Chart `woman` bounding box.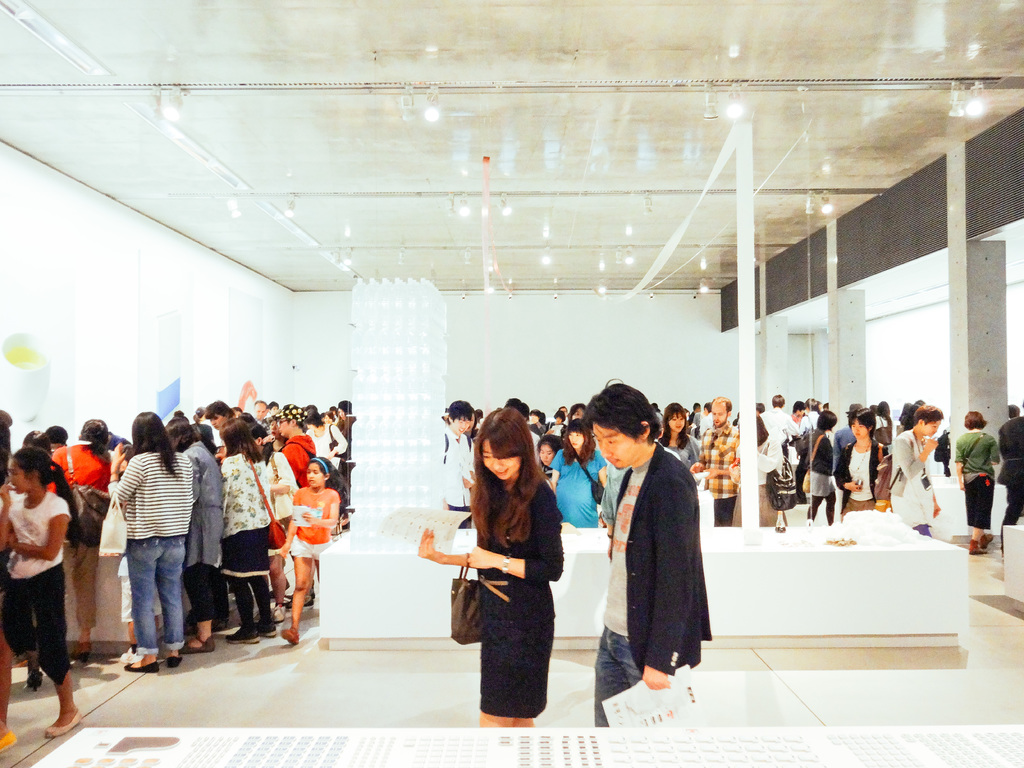
Charted: 953/410/1001/557.
